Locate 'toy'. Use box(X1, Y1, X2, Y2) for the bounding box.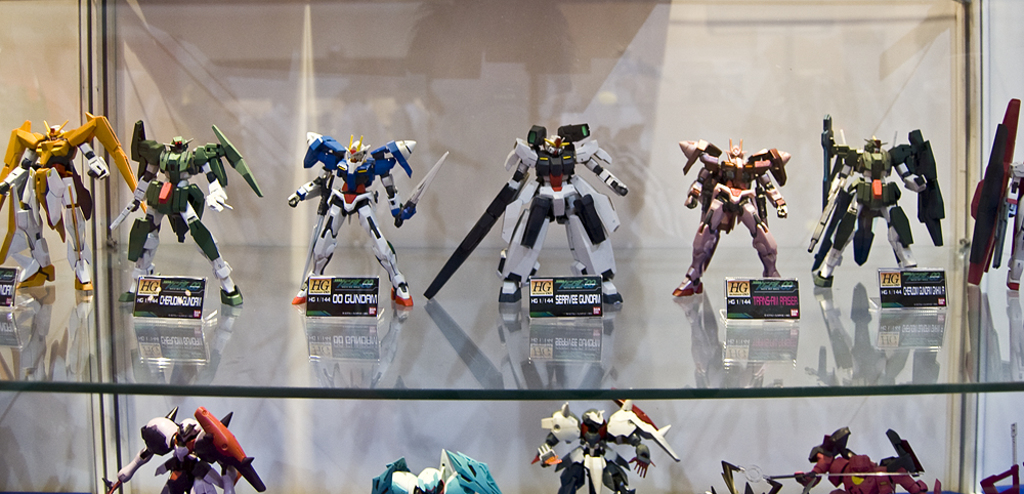
box(682, 131, 806, 285).
